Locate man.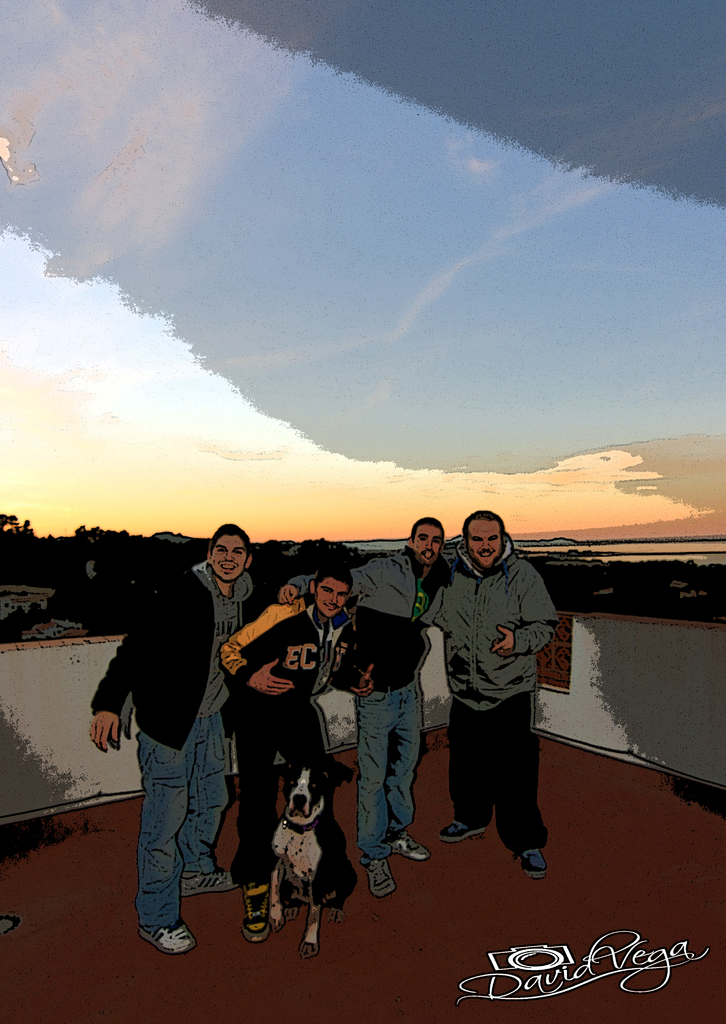
Bounding box: [x1=275, y1=514, x2=450, y2=897].
